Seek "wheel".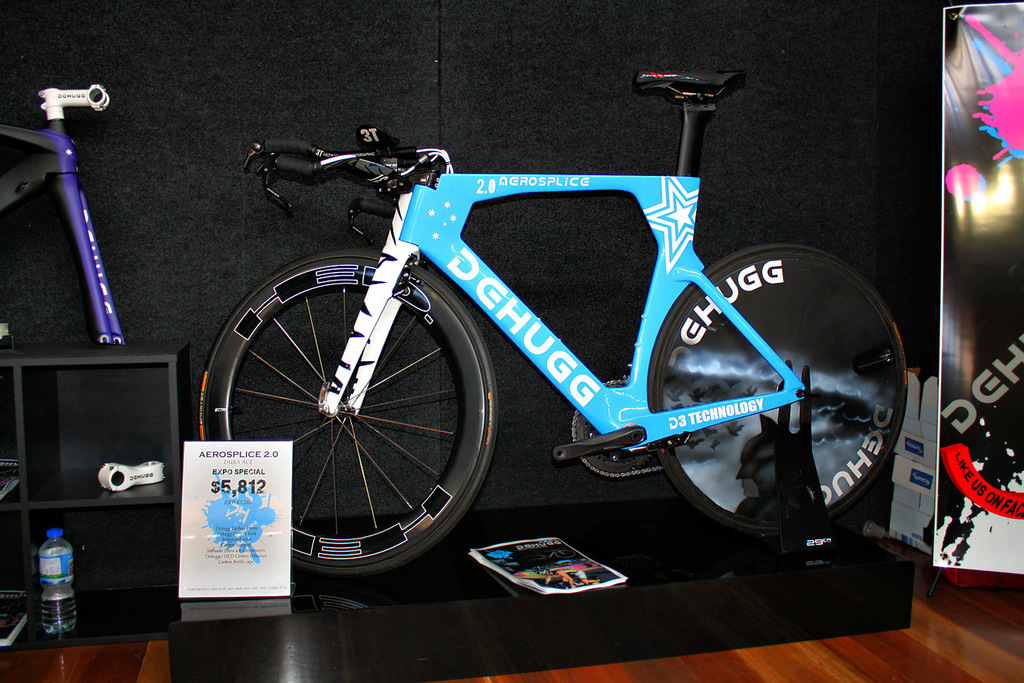
detection(204, 241, 485, 567).
